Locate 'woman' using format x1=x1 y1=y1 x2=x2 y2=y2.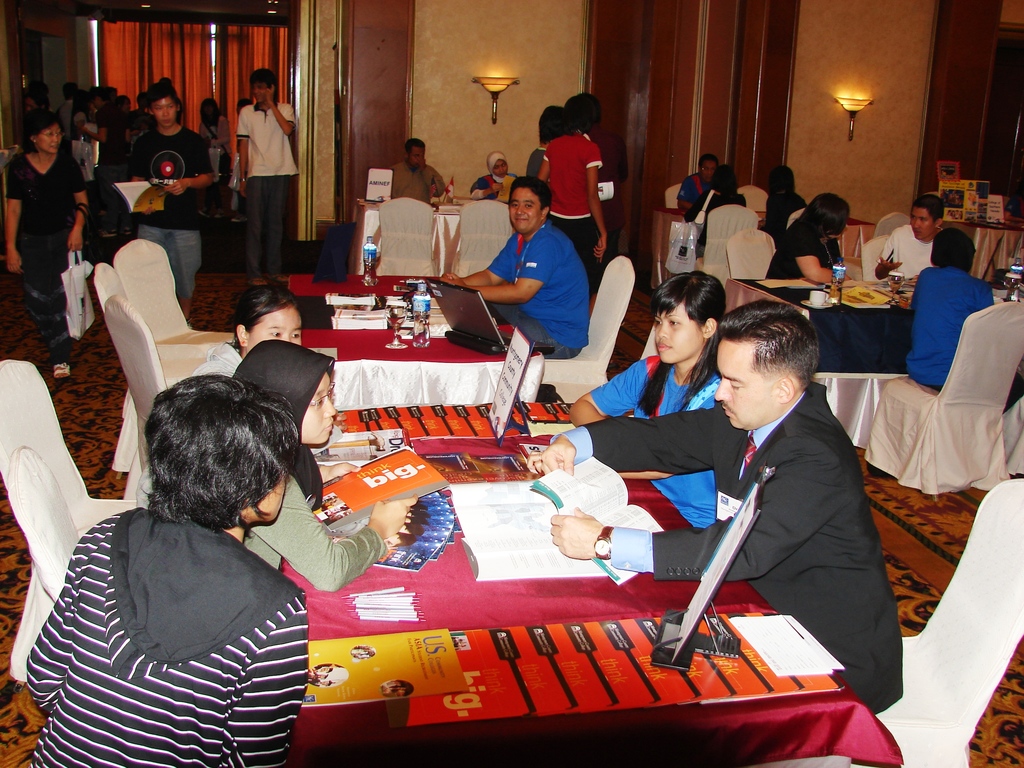
x1=685 y1=166 x2=746 y2=258.
